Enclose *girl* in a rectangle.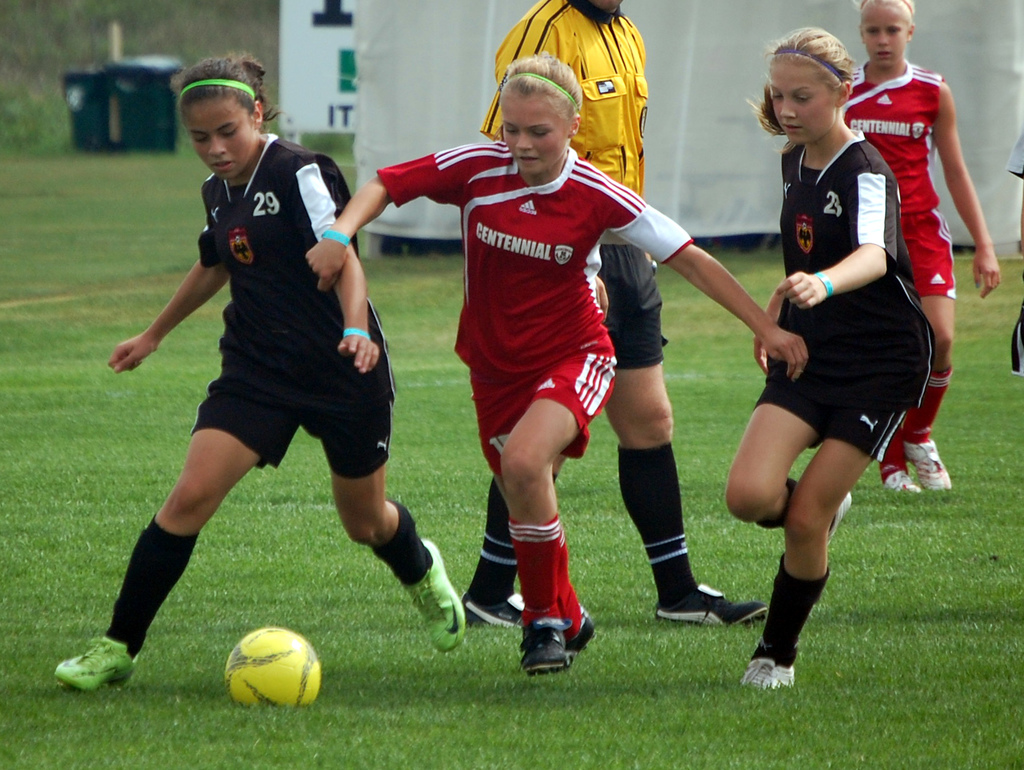
select_region(721, 29, 937, 696).
